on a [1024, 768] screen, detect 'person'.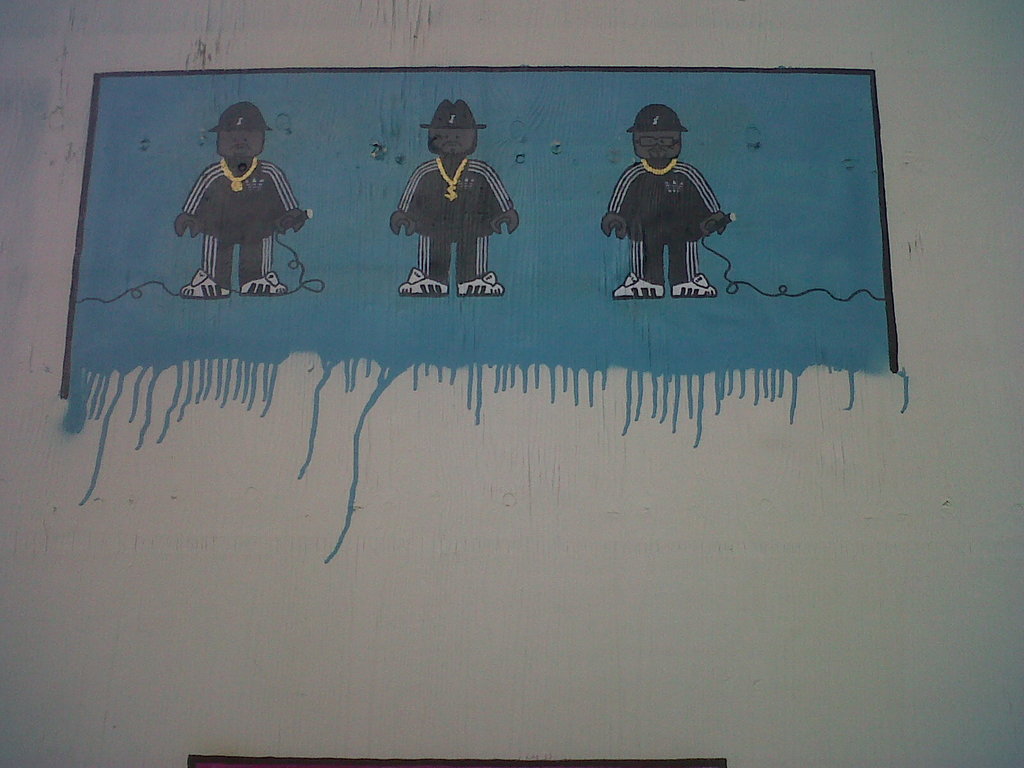
<bbox>173, 100, 311, 297</bbox>.
